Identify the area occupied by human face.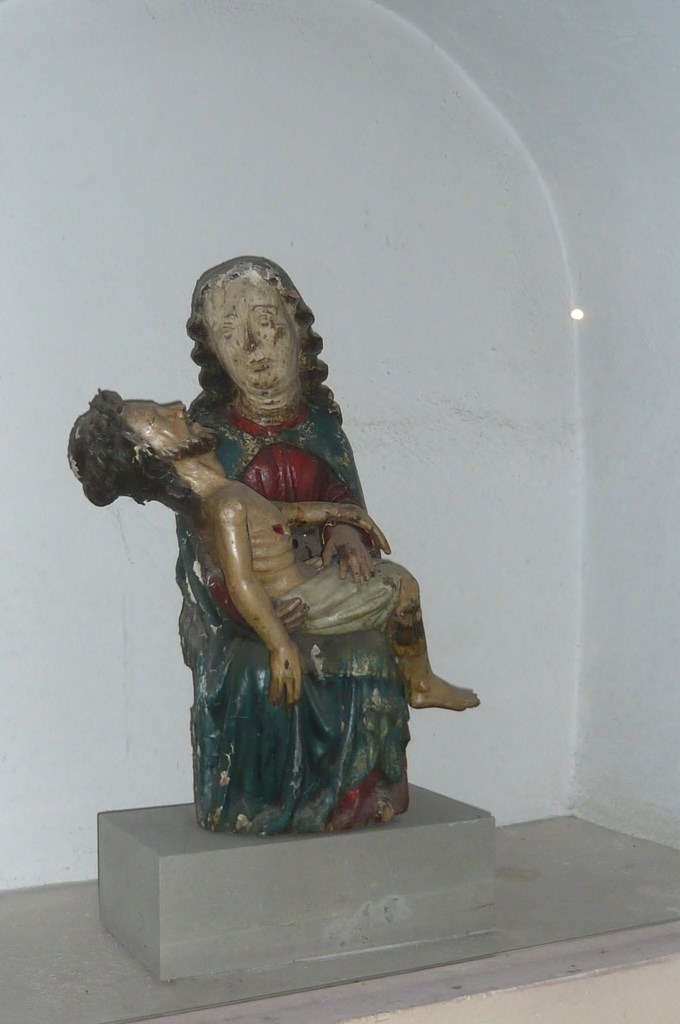
Area: 207,271,301,390.
